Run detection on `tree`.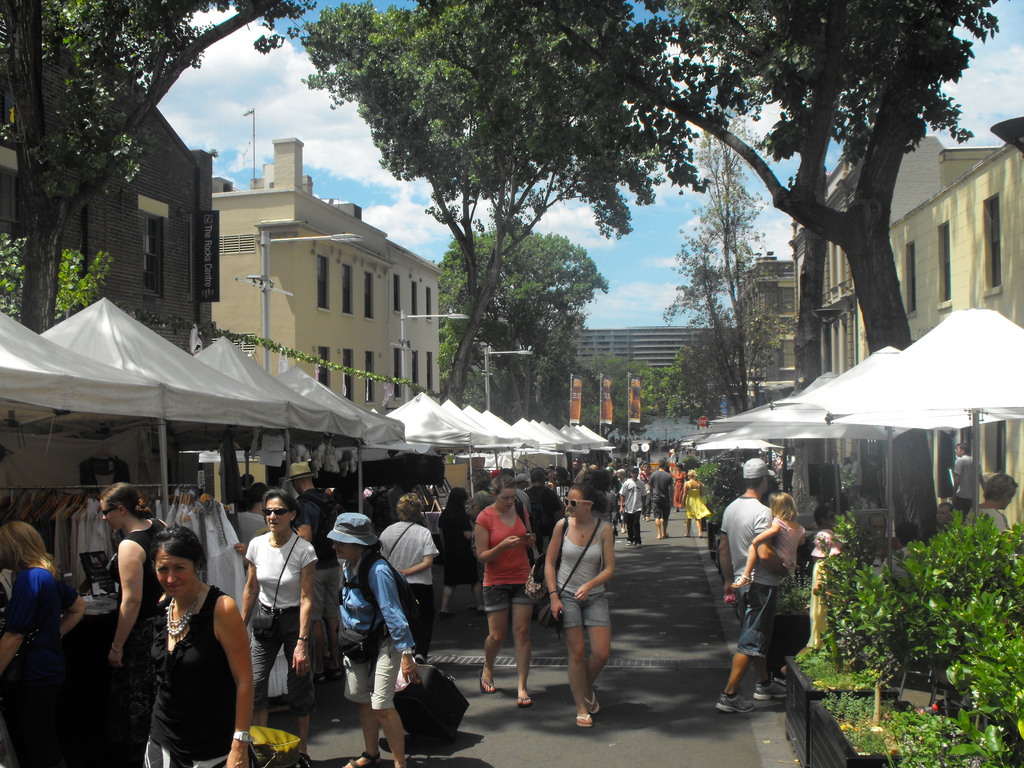
Result: bbox(483, 0, 1000, 552).
